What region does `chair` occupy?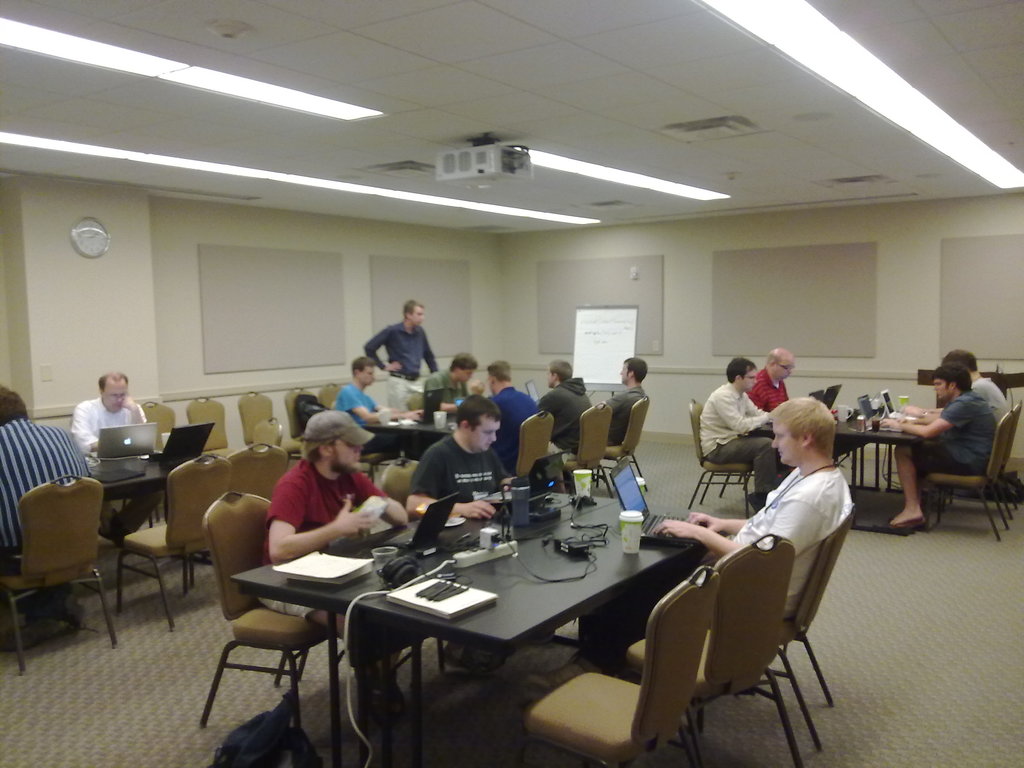
(x1=620, y1=537, x2=805, y2=767).
